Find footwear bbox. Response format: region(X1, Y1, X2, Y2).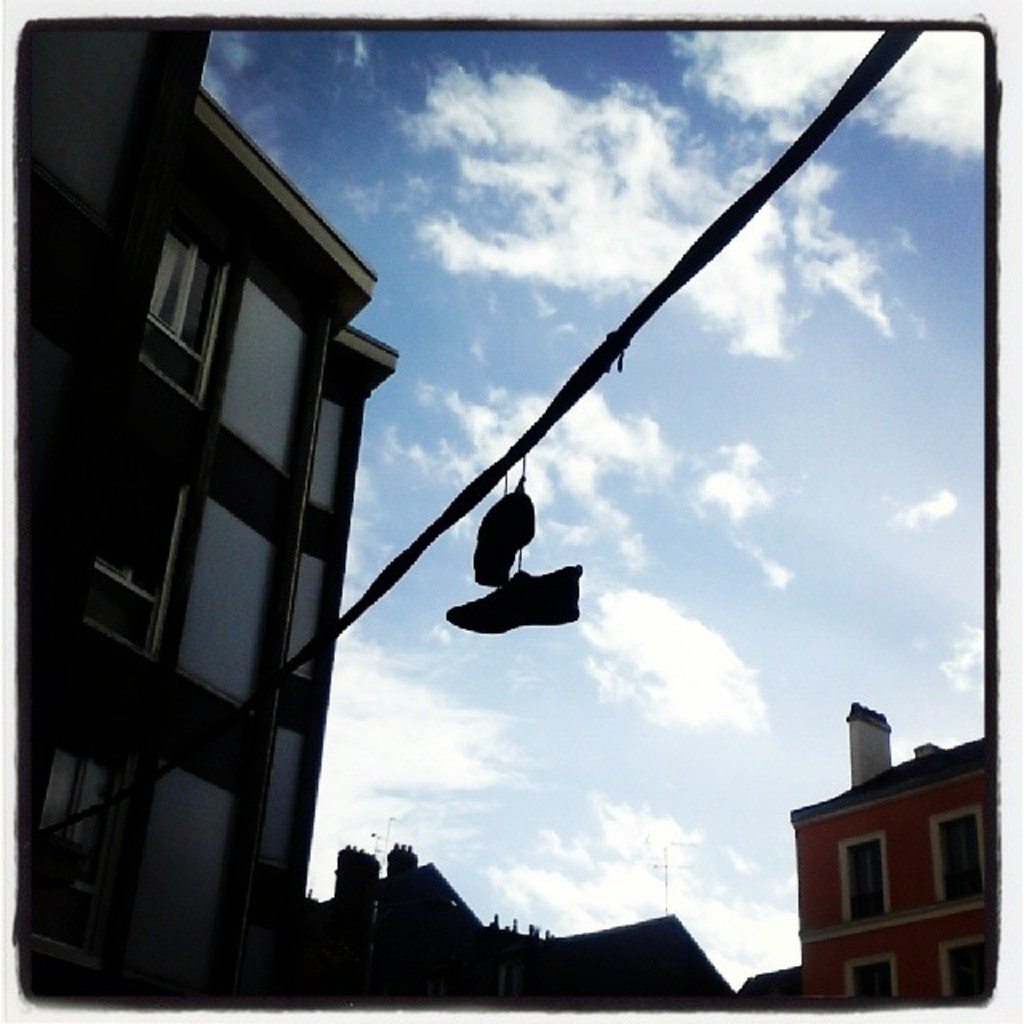
region(467, 458, 536, 587).
